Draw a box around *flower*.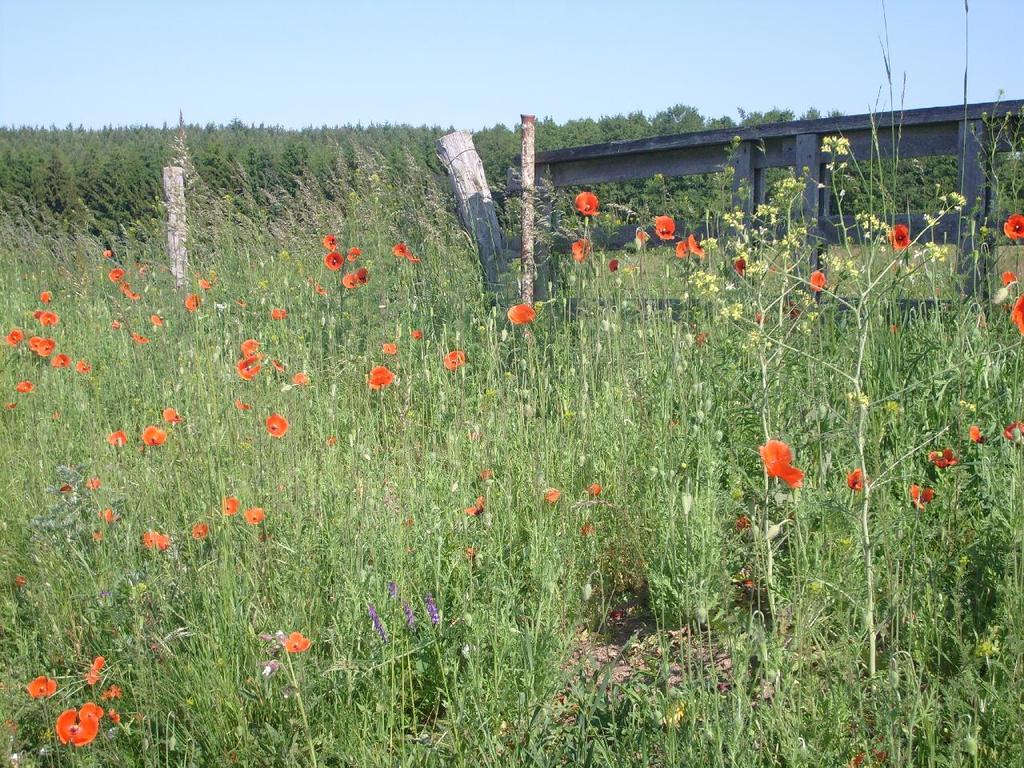
detection(242, 502, 262, 522).
